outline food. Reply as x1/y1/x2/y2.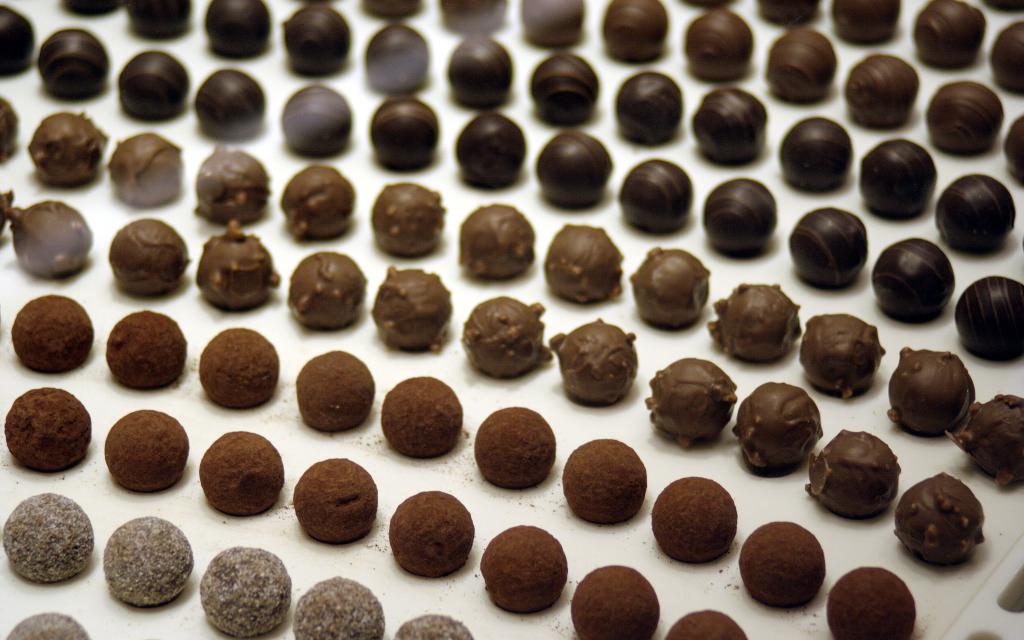
703/177/776/254.
